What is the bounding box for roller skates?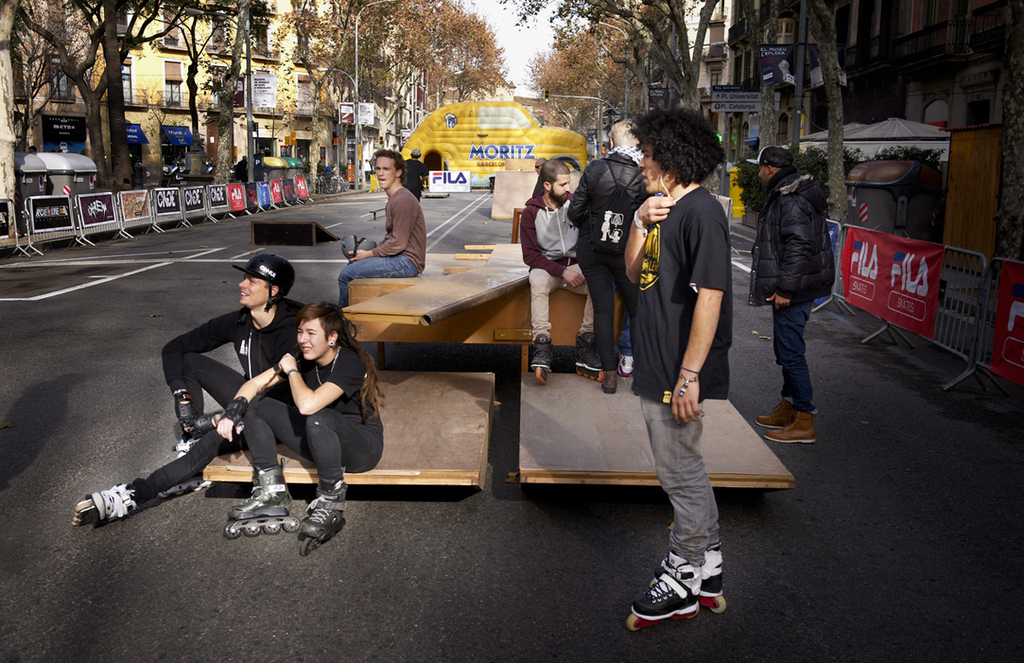
300:479:348:559.
